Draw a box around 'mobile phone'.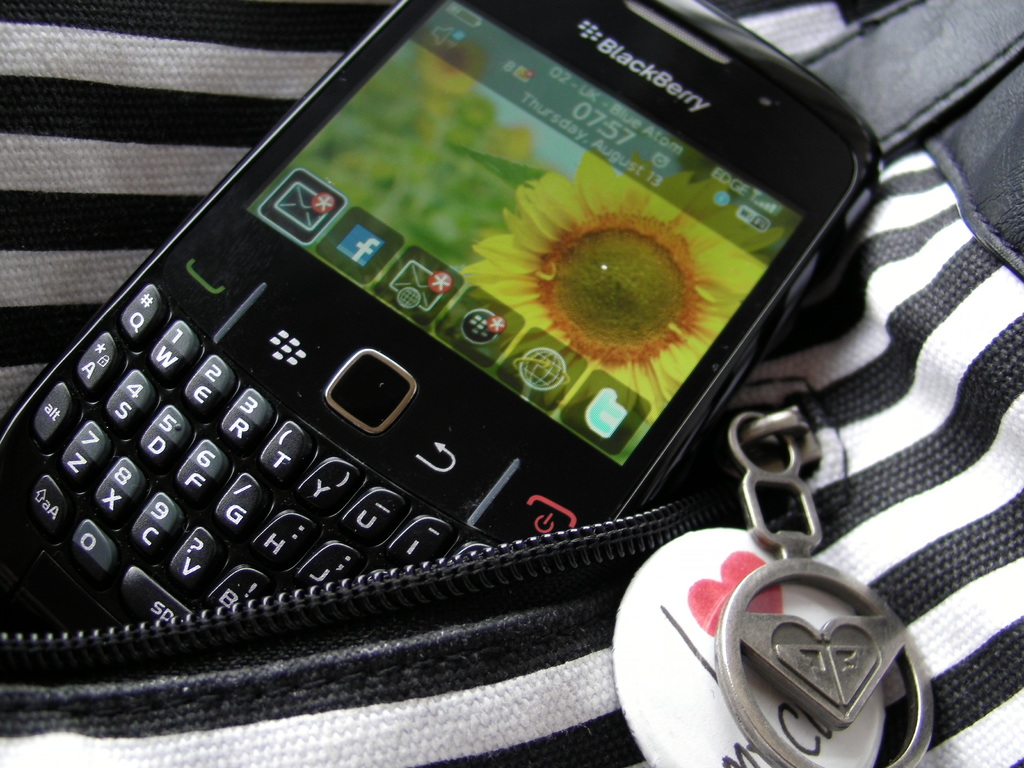
[0, 4, 890, 700].
